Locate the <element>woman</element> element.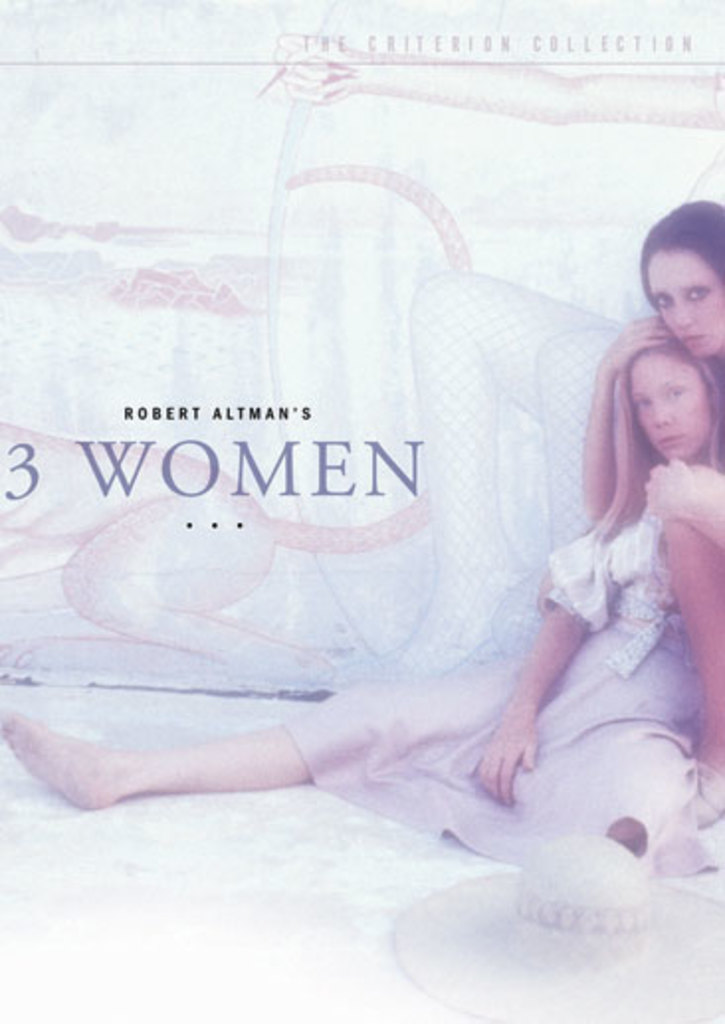
Element bbox: bbox=(578, 202, 723, 816).
